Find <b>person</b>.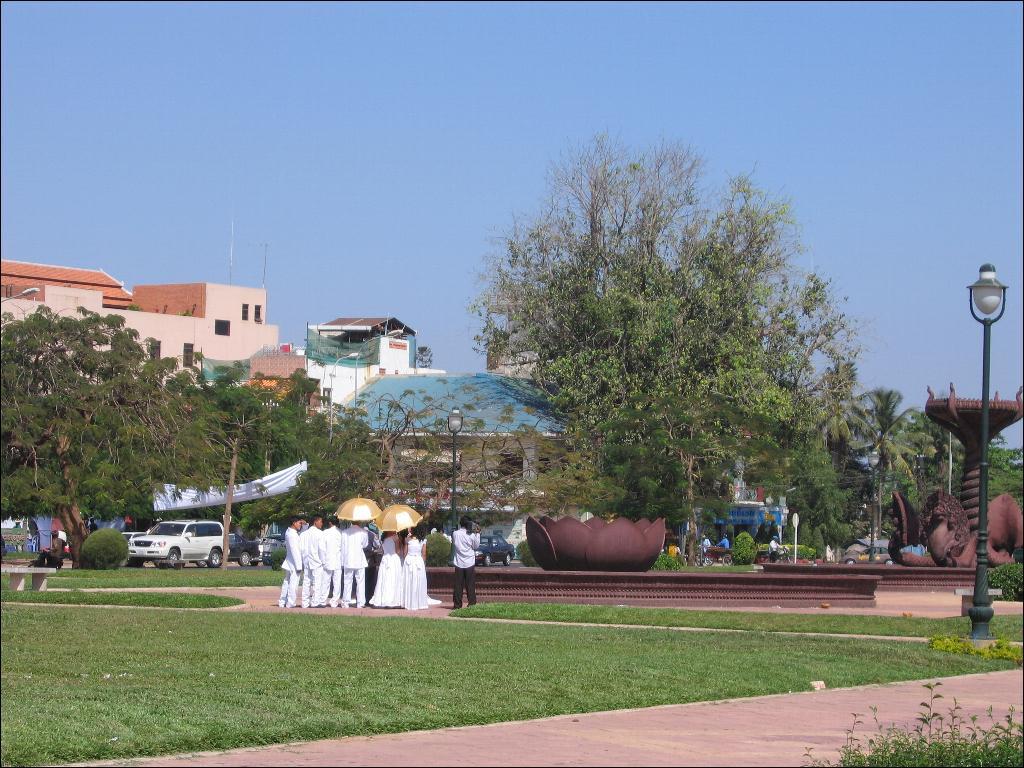
<box>768,535,783,567</box>.
